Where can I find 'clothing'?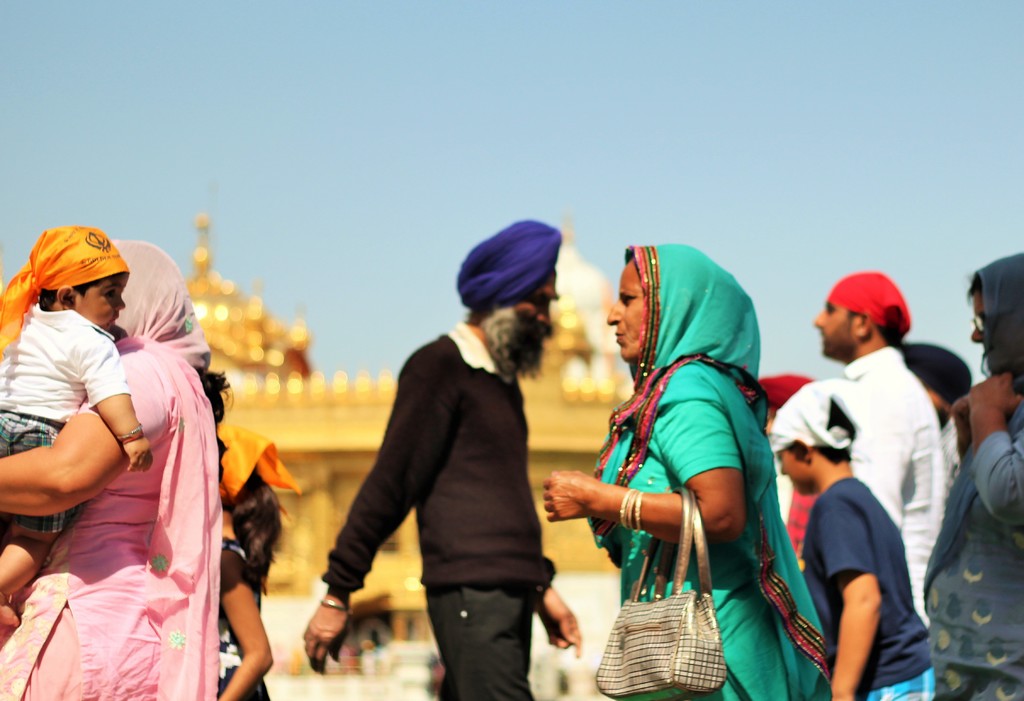
You can find it at locate(796, 475, 922, 700).
